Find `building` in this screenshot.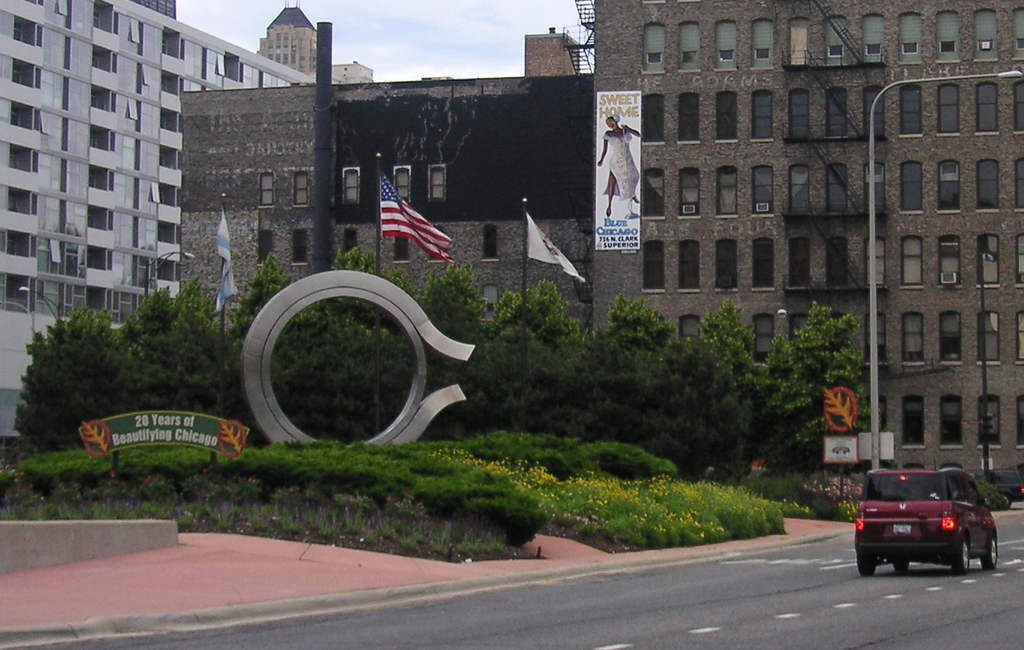
The bounding box for `building` is select_region(256, 4, 375, 86).
